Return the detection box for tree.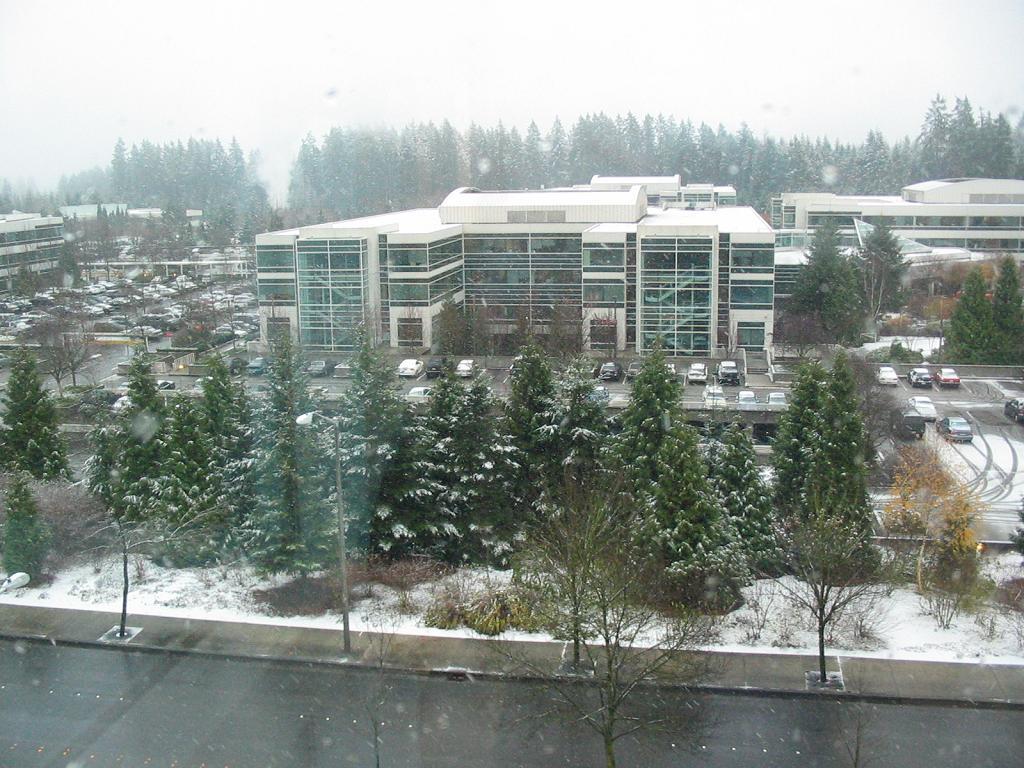
744,508,915,683.
